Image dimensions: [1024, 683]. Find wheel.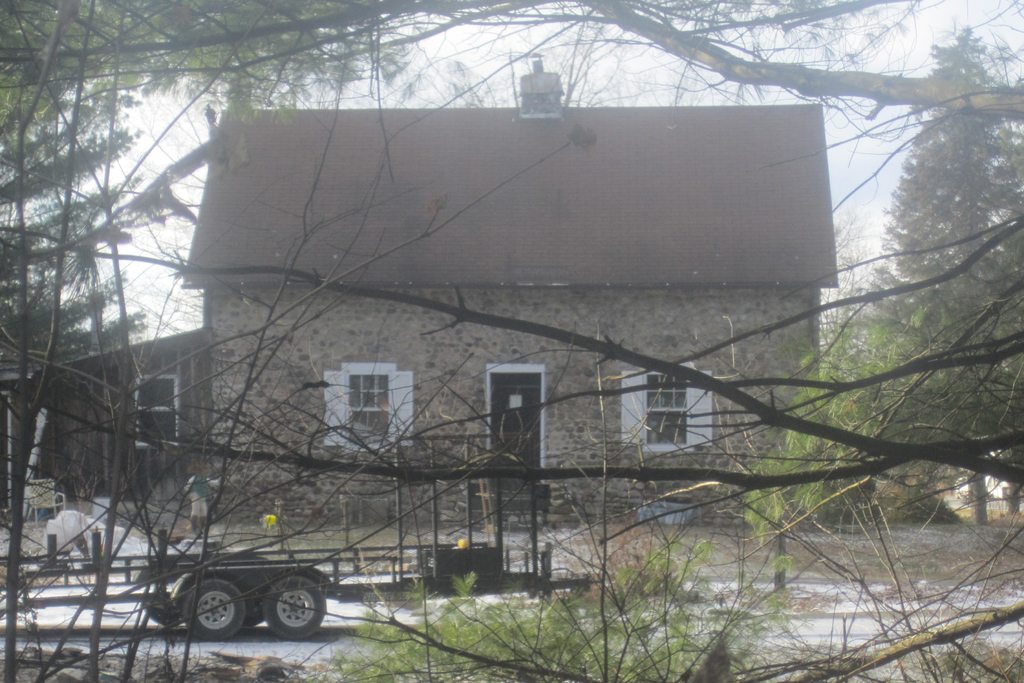
left=189, top=582, right=252, bottom=643.
